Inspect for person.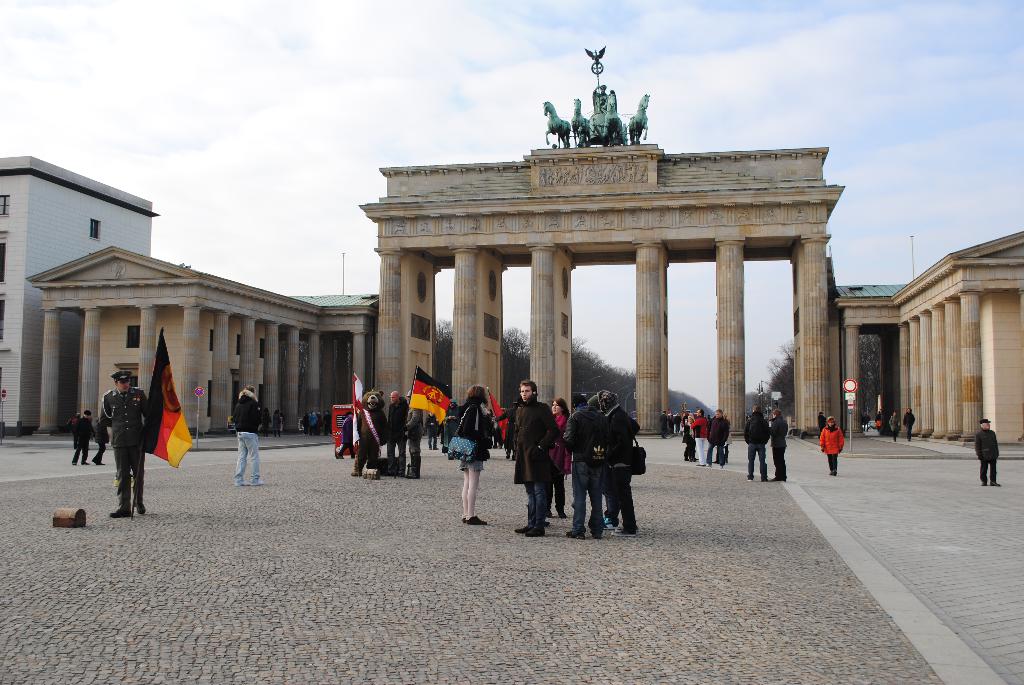
Inspection: 875/409/885/432.
